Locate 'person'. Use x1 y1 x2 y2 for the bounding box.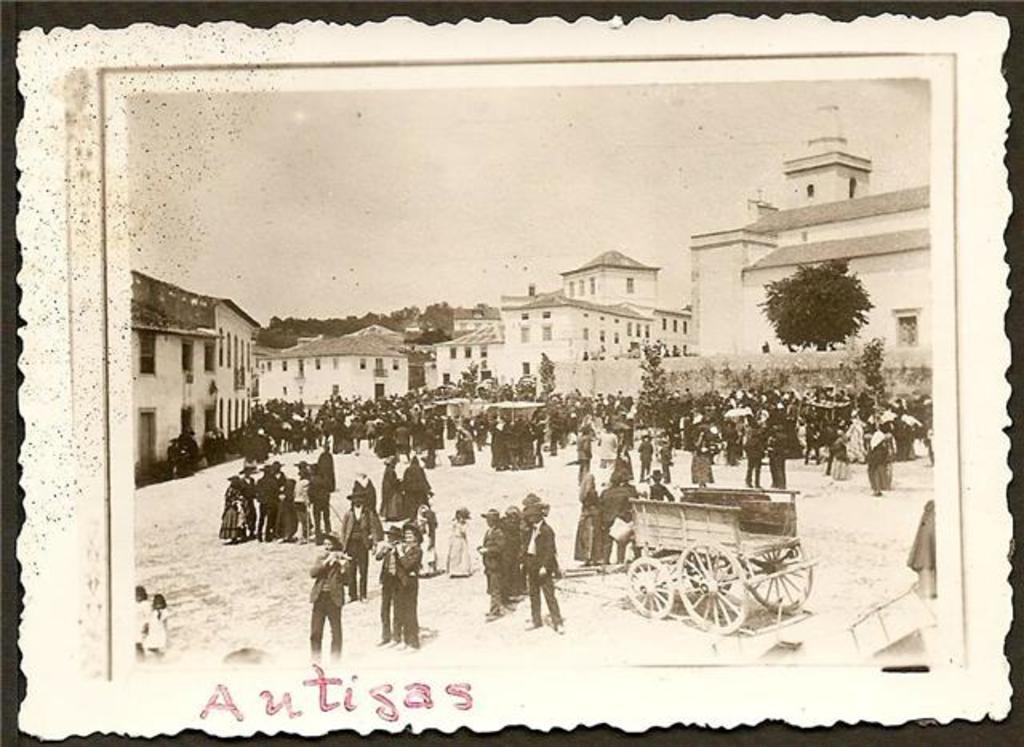
597 469 637 560.
